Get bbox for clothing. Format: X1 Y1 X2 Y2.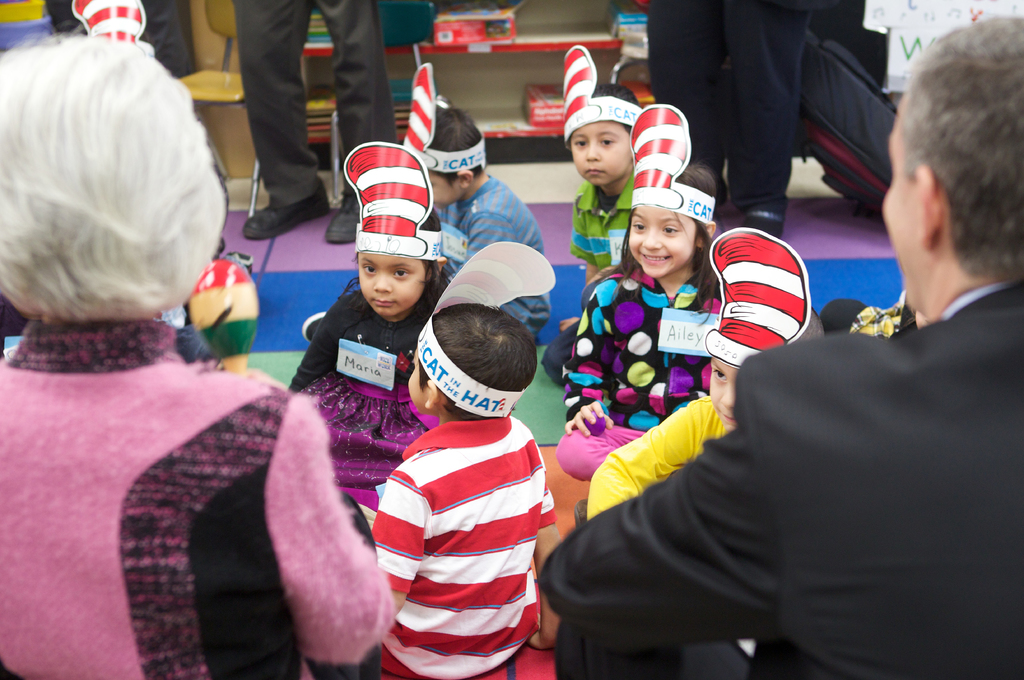
649 0 785 203.
